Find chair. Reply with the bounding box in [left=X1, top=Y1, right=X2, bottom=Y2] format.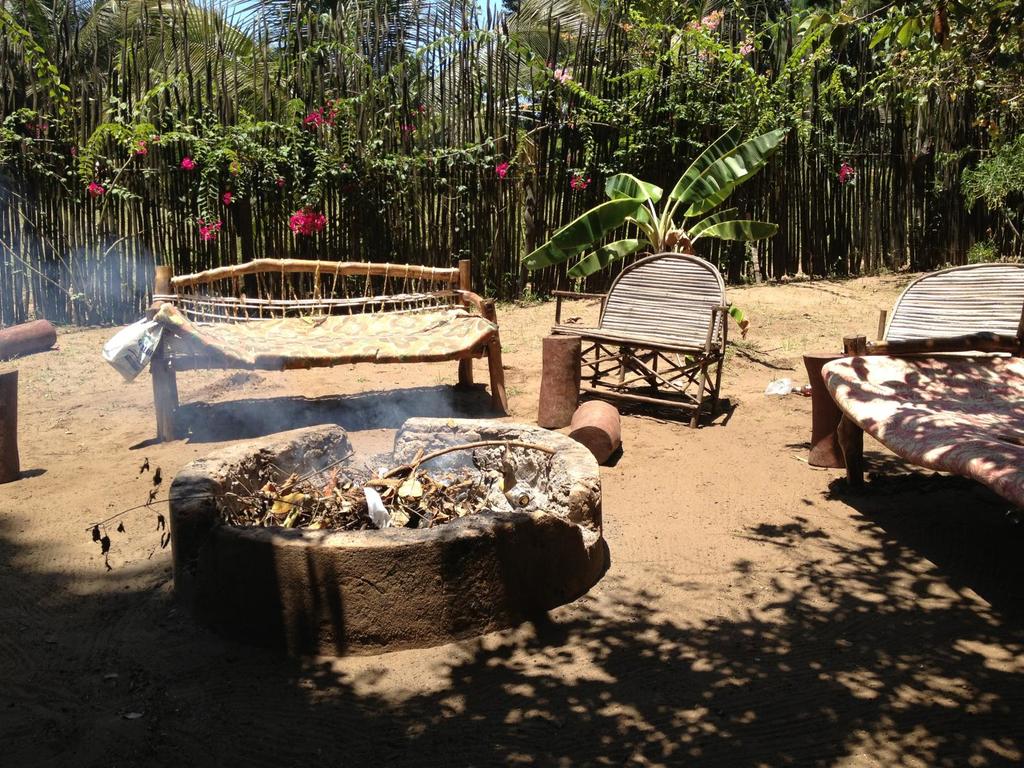
[left=866, top=260, right=1023, bottom=357].
